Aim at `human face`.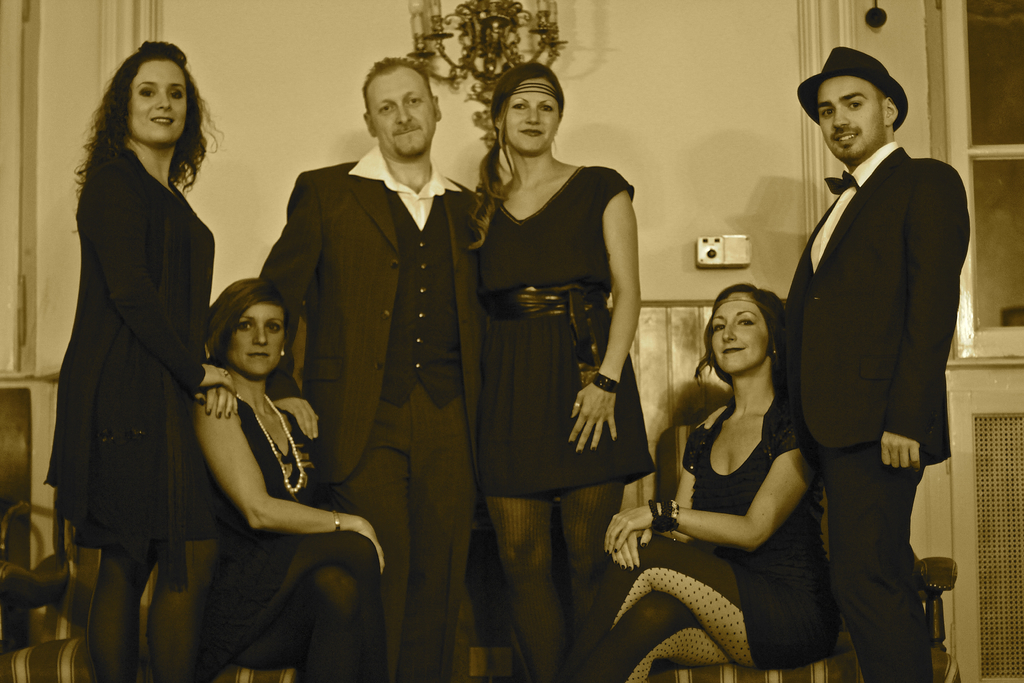
Aimed at select_region(817, 77, 881, 156).
